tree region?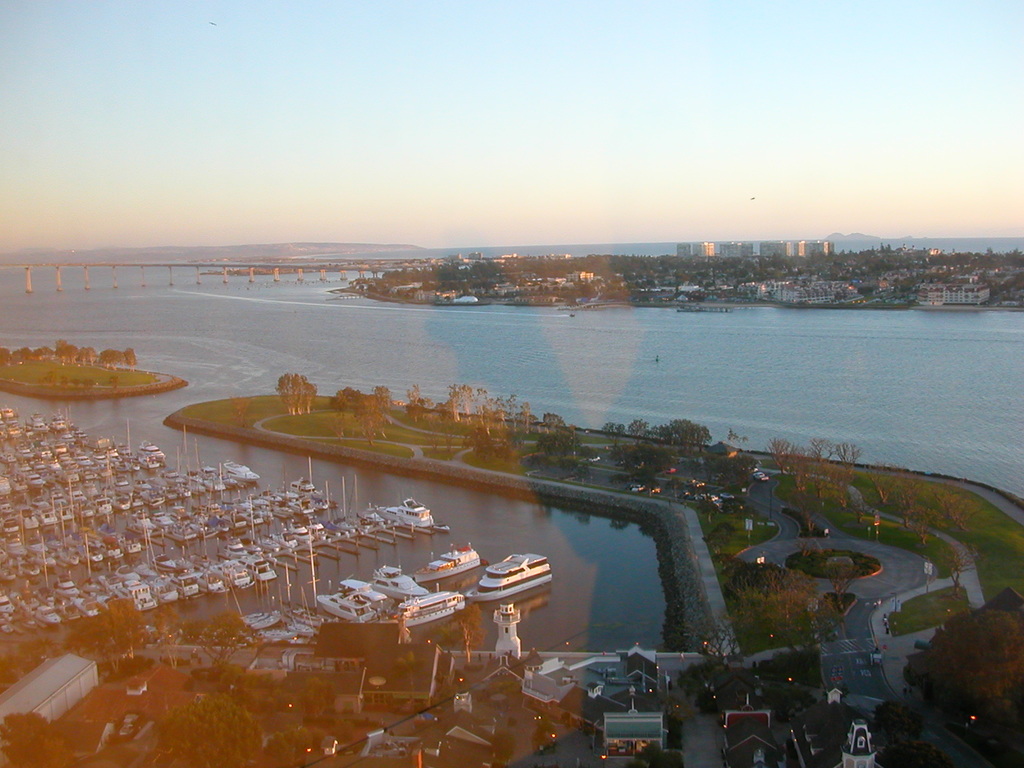
[148, 682, 253, 764]
